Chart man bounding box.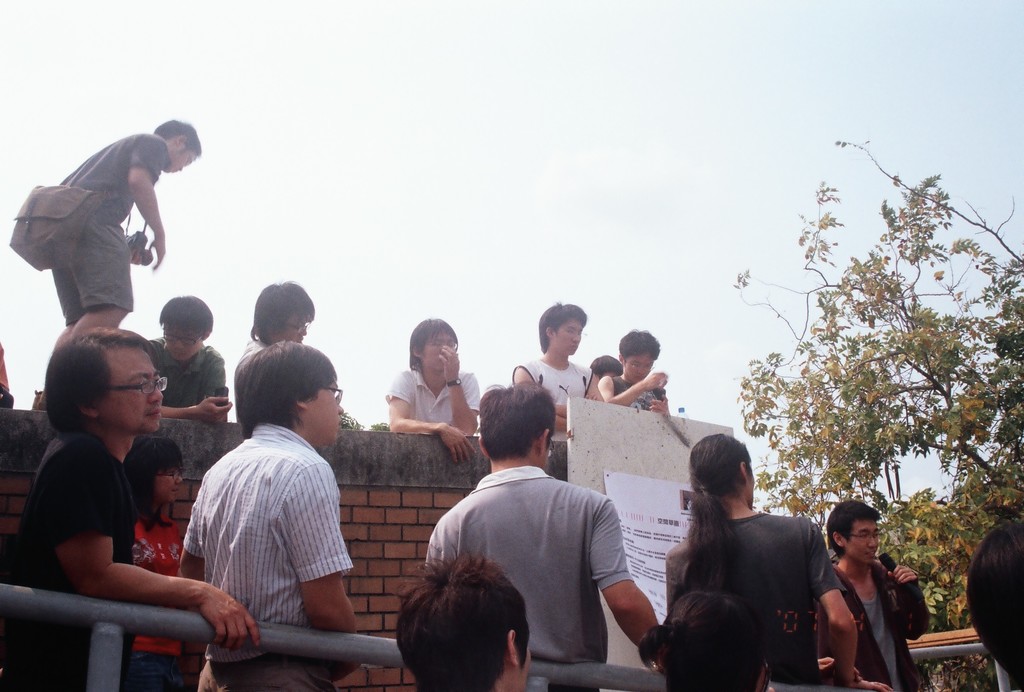
Charted: box(141, 293, 234, 424).
